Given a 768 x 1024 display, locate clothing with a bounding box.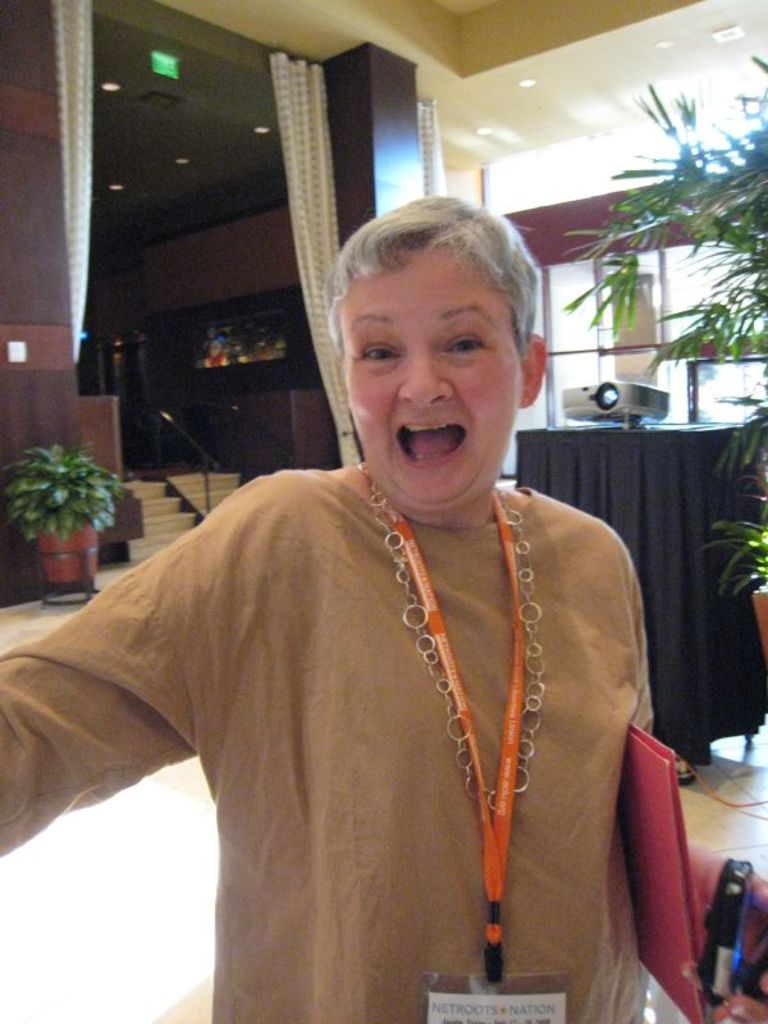
Located: 46/369/659/997.
